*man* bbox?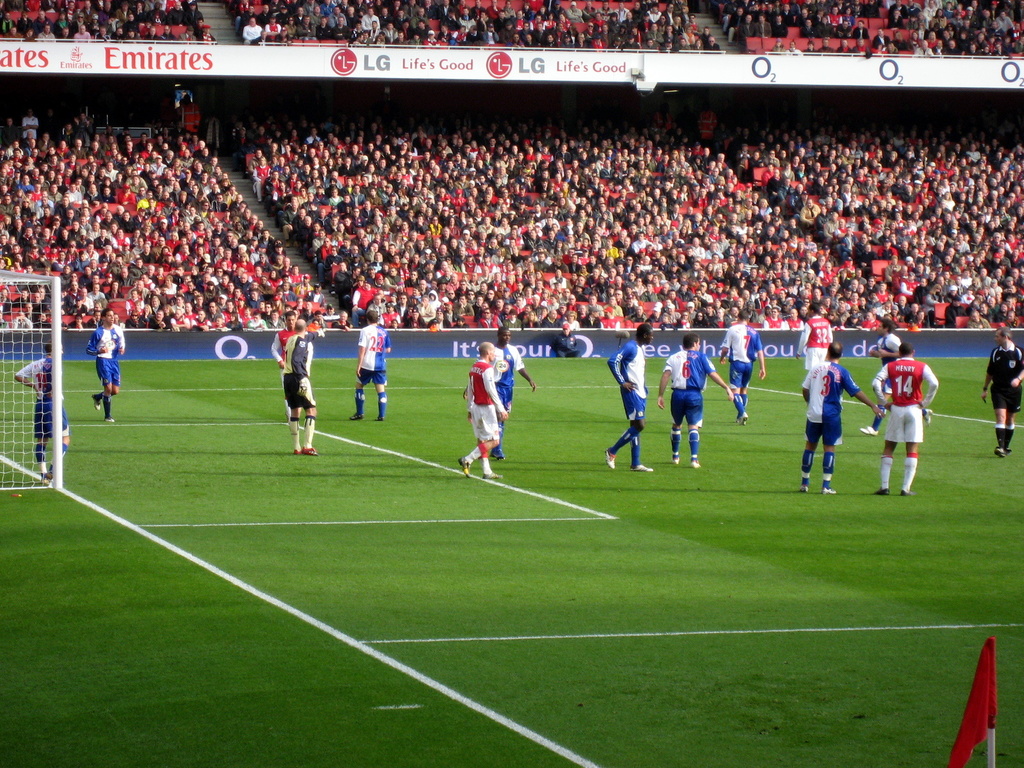
8,308,34,324
